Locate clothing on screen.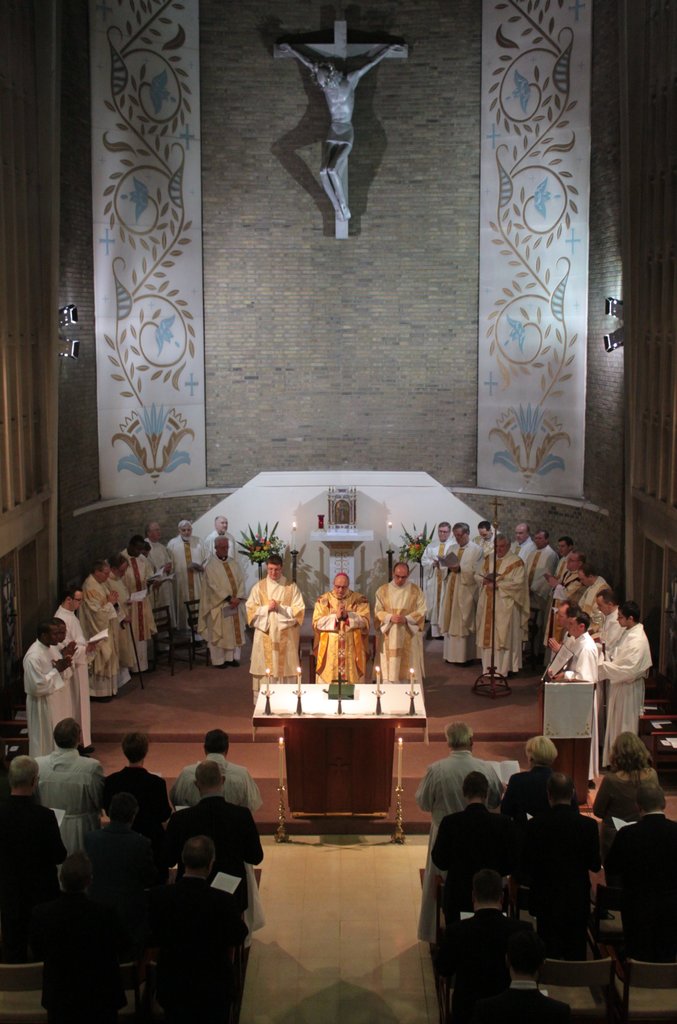
On screen at crop(243, 573, 307, 688).
